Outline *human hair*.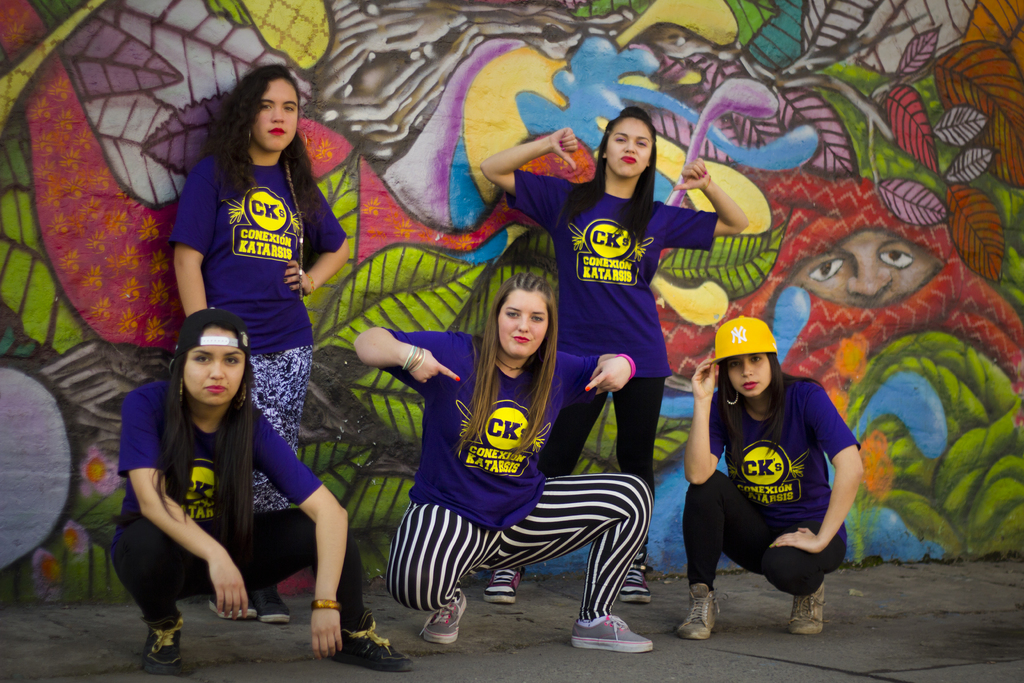
Outline: 199,53,308,197.
